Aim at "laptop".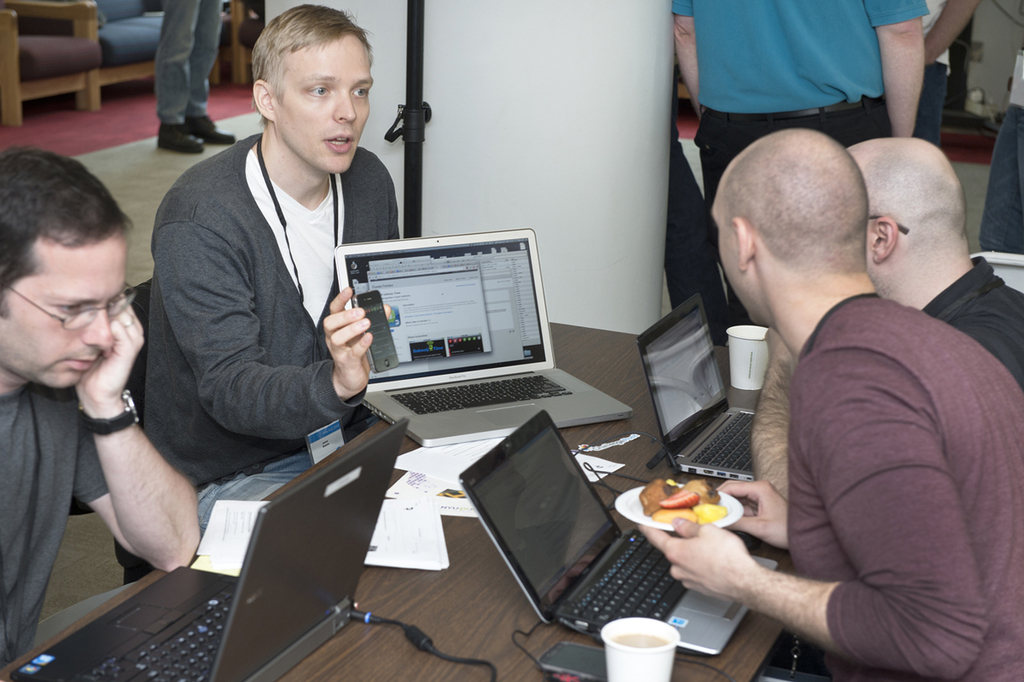
Aimed at <bbox>337, 230, 636, 451</bbox>.
